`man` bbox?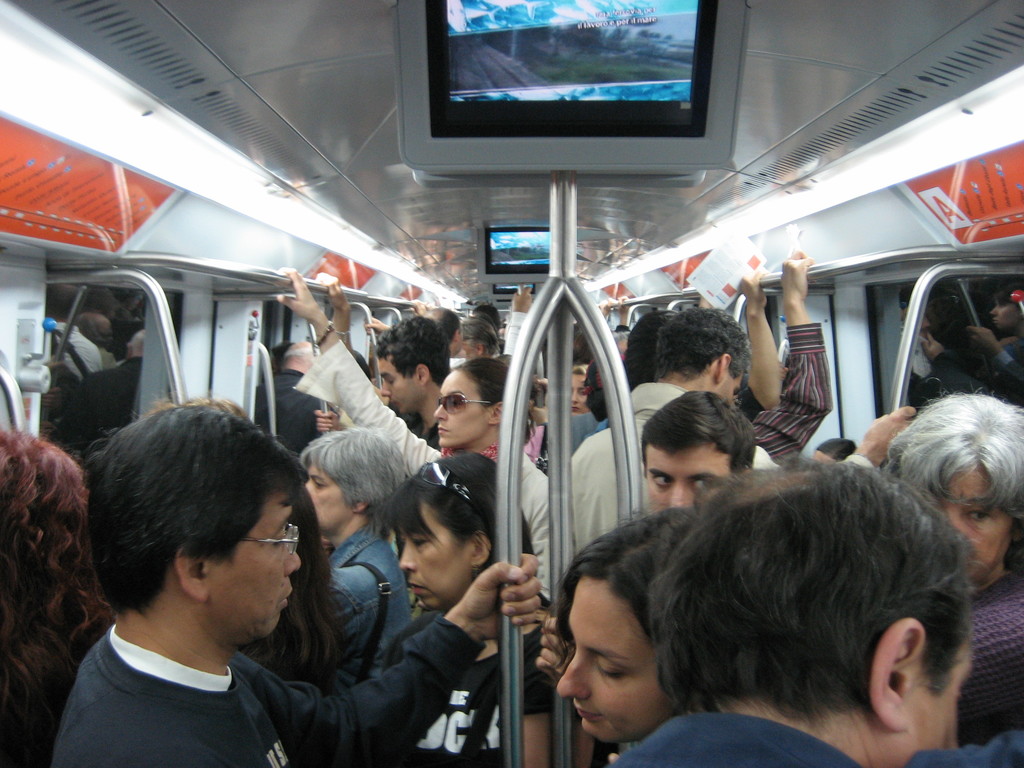
bbox=[377, 310, 454, 456]
